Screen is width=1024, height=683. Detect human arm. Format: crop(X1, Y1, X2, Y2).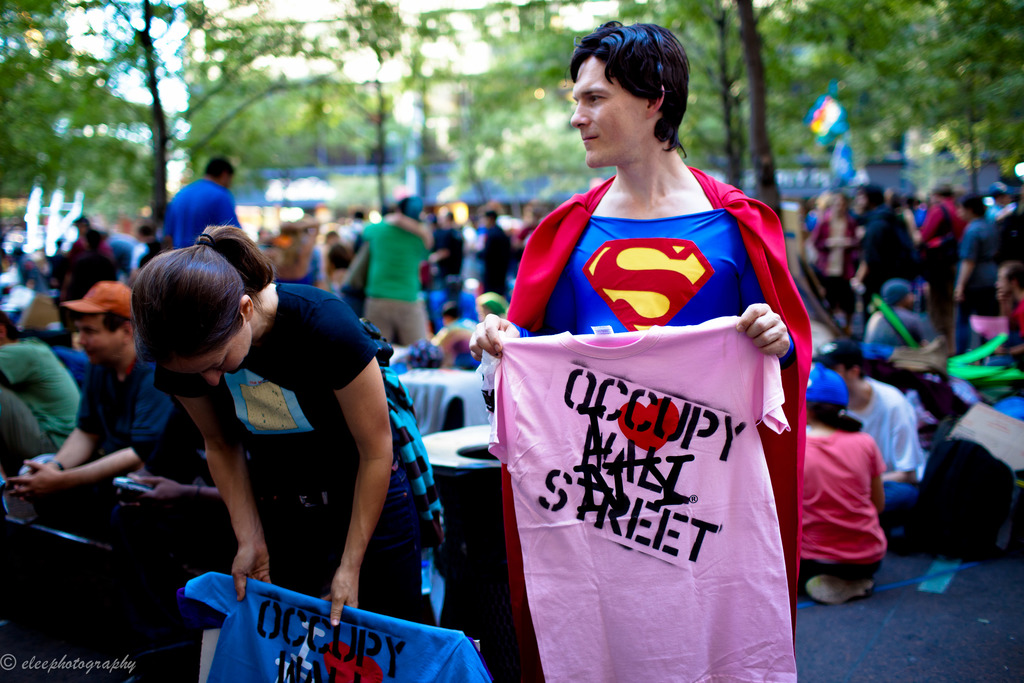
crop(871, 436, 890, 516).
